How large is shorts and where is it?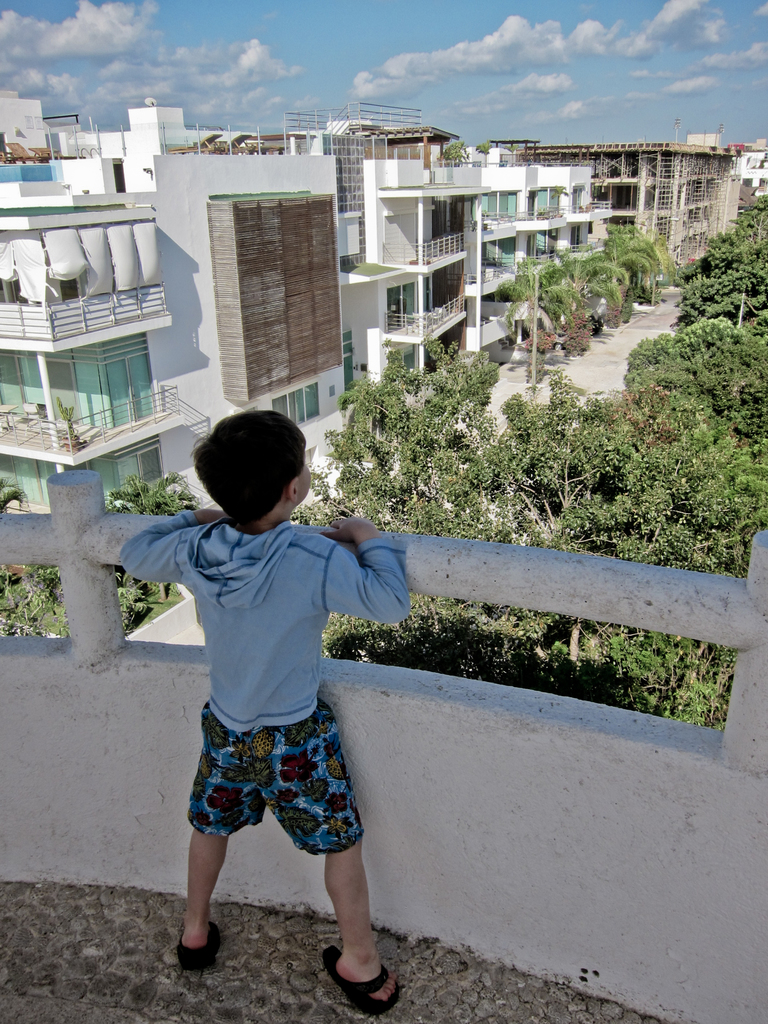
Bounding box: l=164, t=710, r=371, b=858.
